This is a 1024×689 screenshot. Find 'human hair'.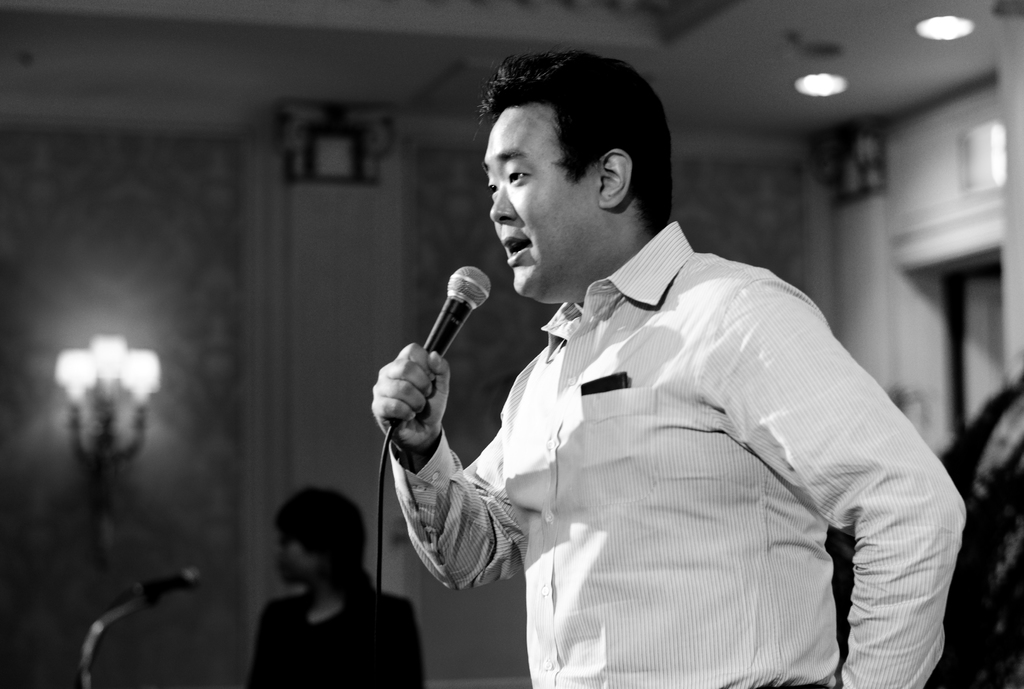
Bounding box: bbox(479, 47, 676, 238).
